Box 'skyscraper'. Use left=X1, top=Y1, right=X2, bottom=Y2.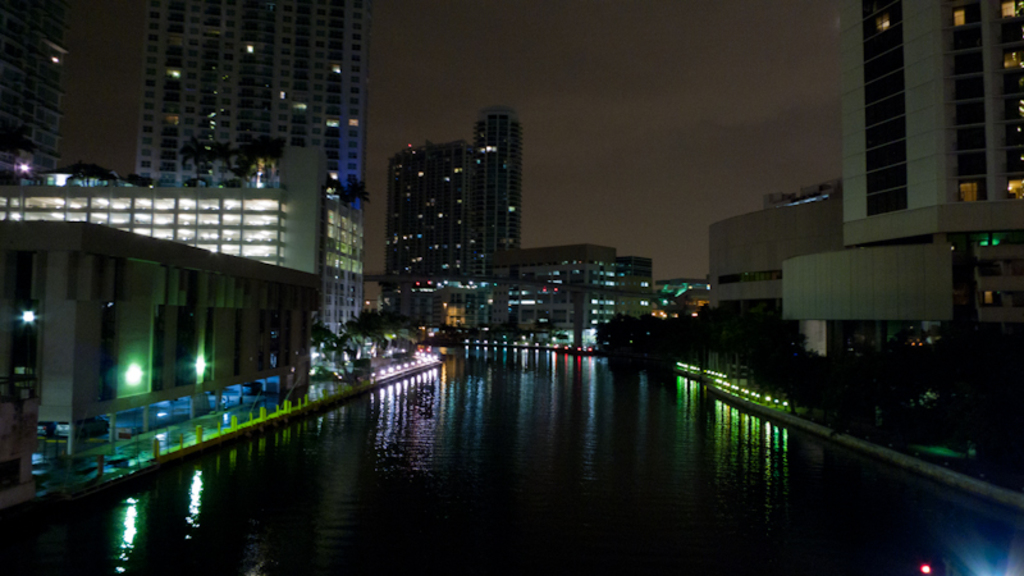
left=0, top=1, right=67, bottom=186.
